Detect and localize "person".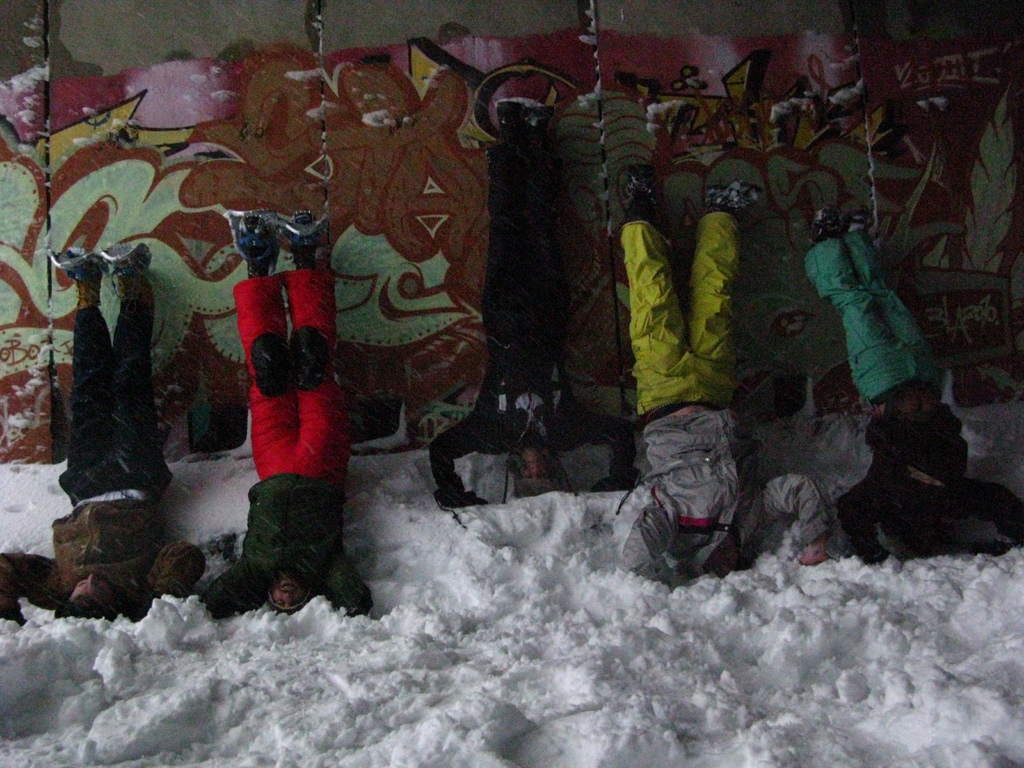
Localized at left=437, top=92, right=638, bottom=506.
